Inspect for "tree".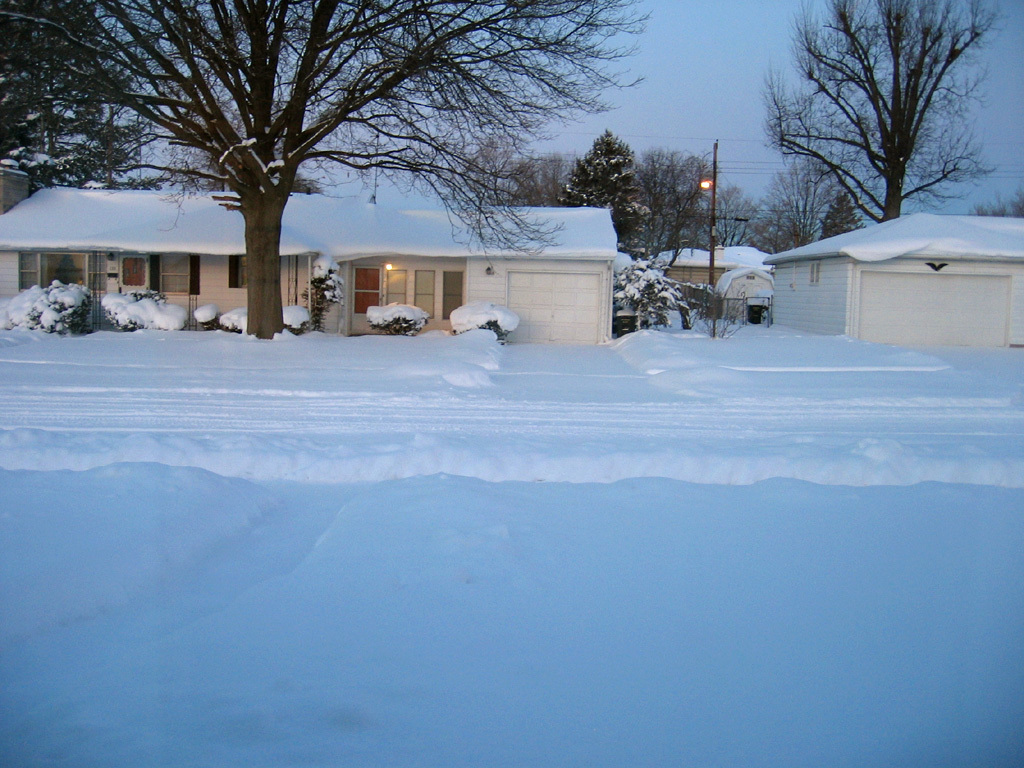
Inspection: [left=747, top=16, right=994, bottom=263].
